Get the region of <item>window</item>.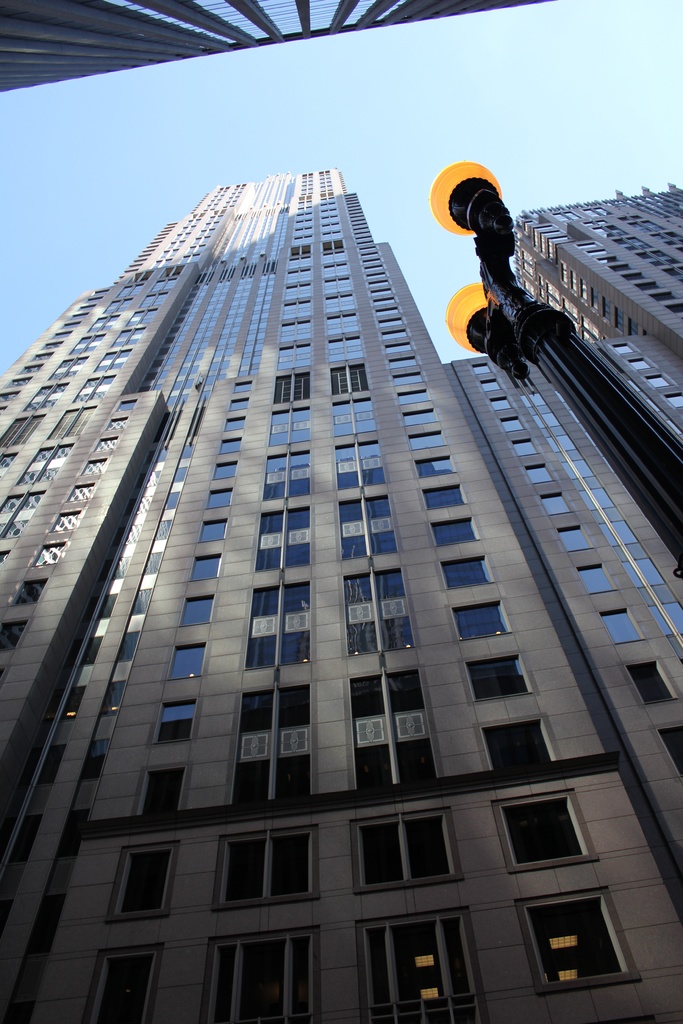
bbox(166, 641, 203, 678).
